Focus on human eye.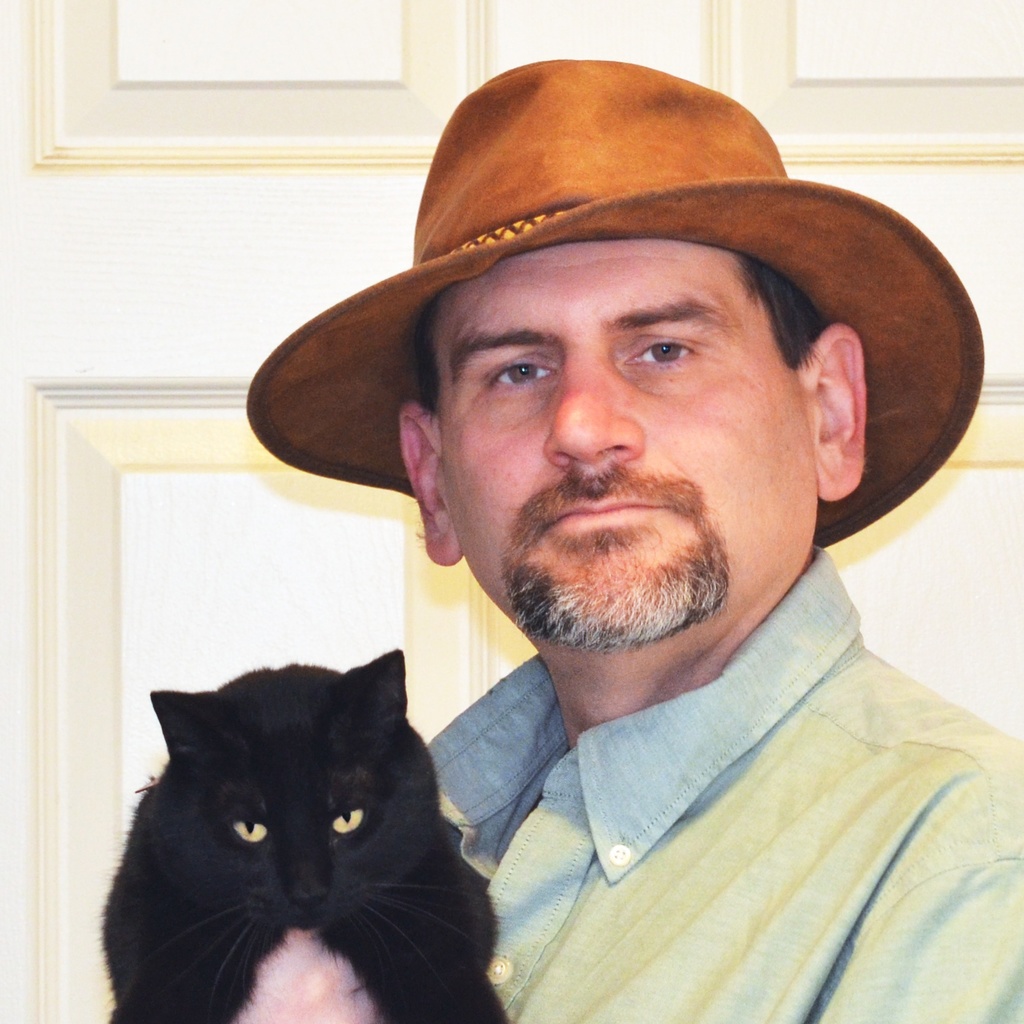
Focused at 485 354 557 397.
